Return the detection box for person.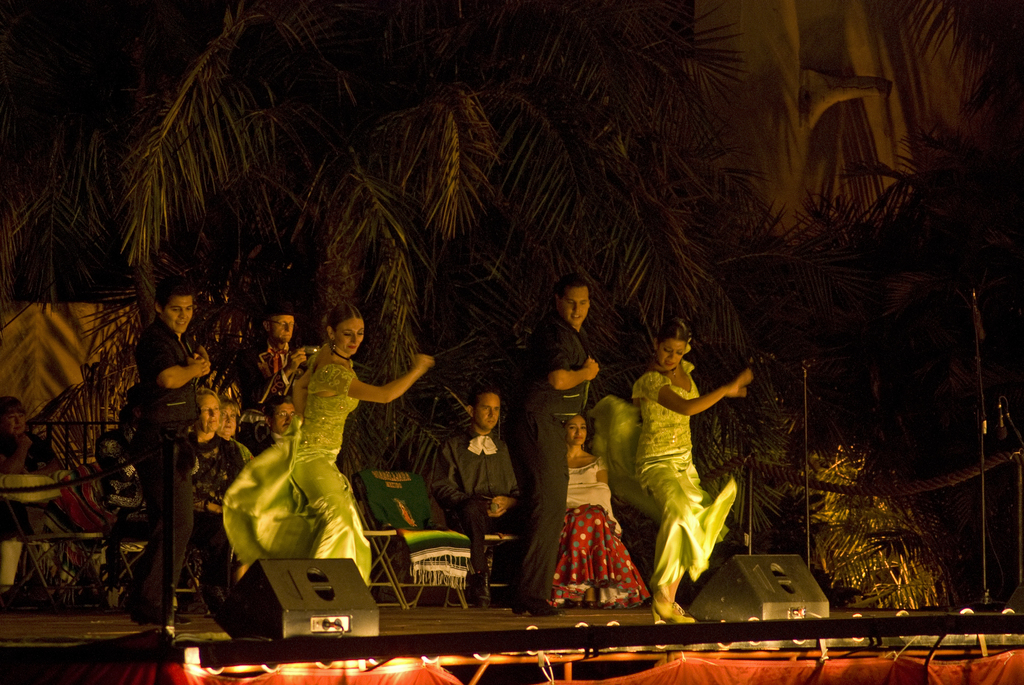
257, 401, 294, 452.
